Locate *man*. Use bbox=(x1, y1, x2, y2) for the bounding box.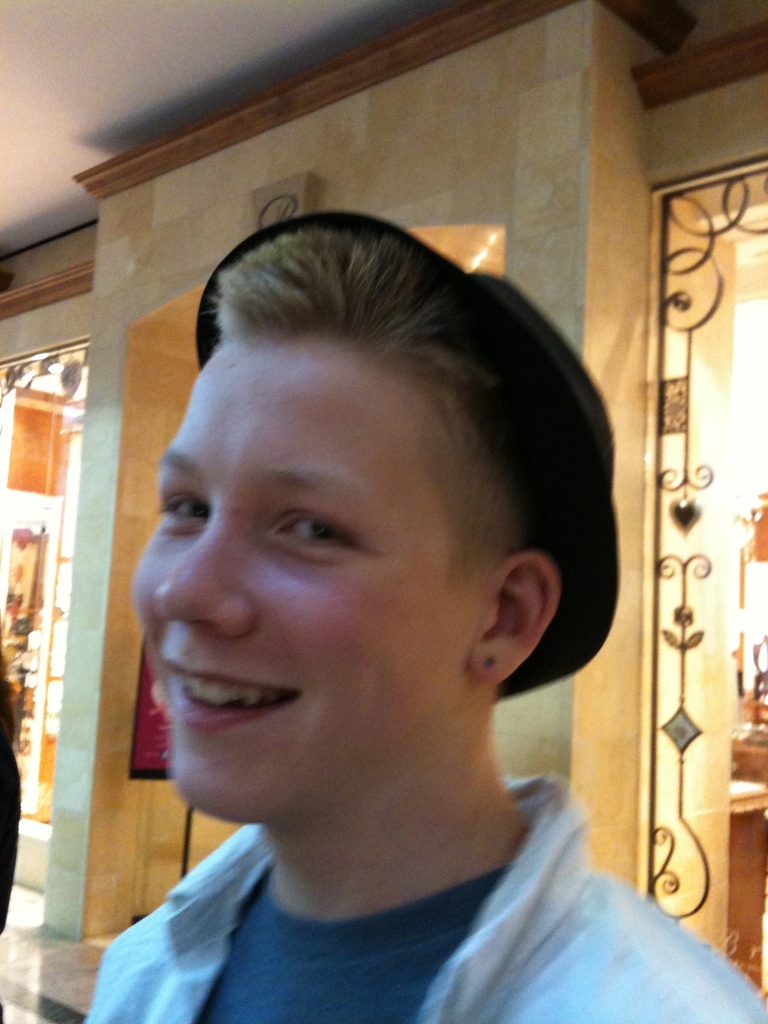
bbox=(56, 208, 717, 1016).
